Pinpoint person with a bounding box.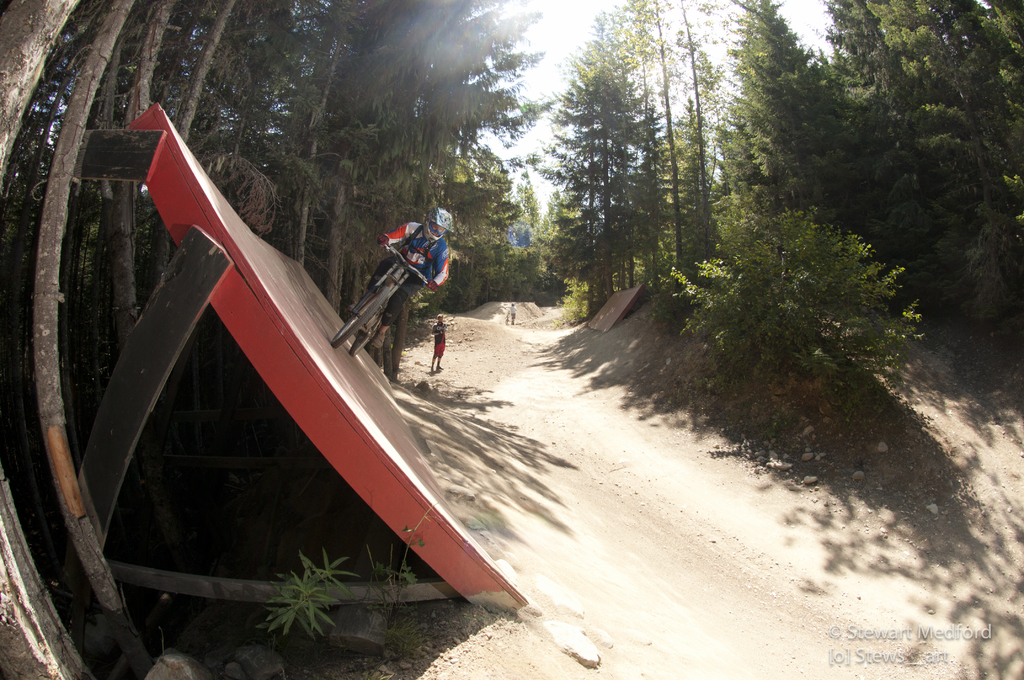
504, 303, 517, 325.
